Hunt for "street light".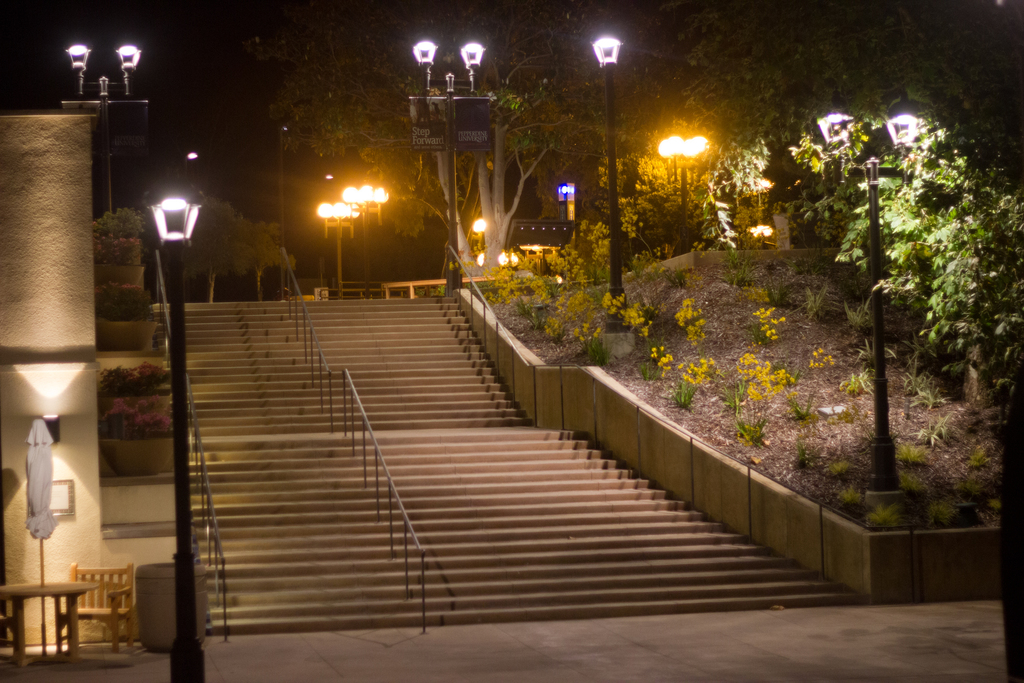
Hunted down at crop(145, 183, 211, 682).
